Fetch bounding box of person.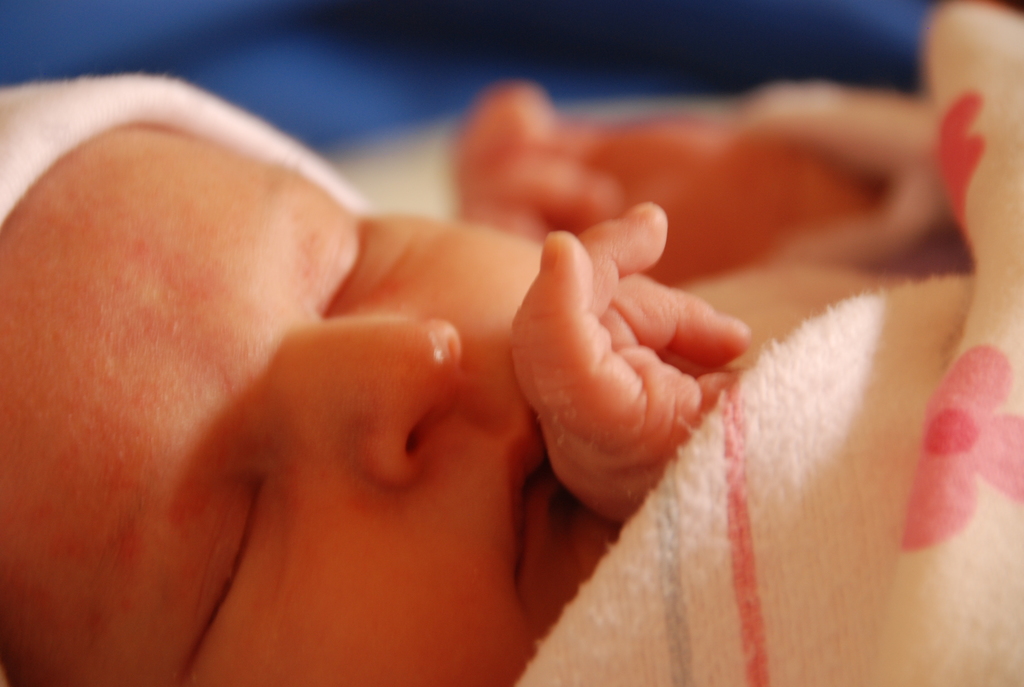
Bbox: box(0, 60, 890, 686).
